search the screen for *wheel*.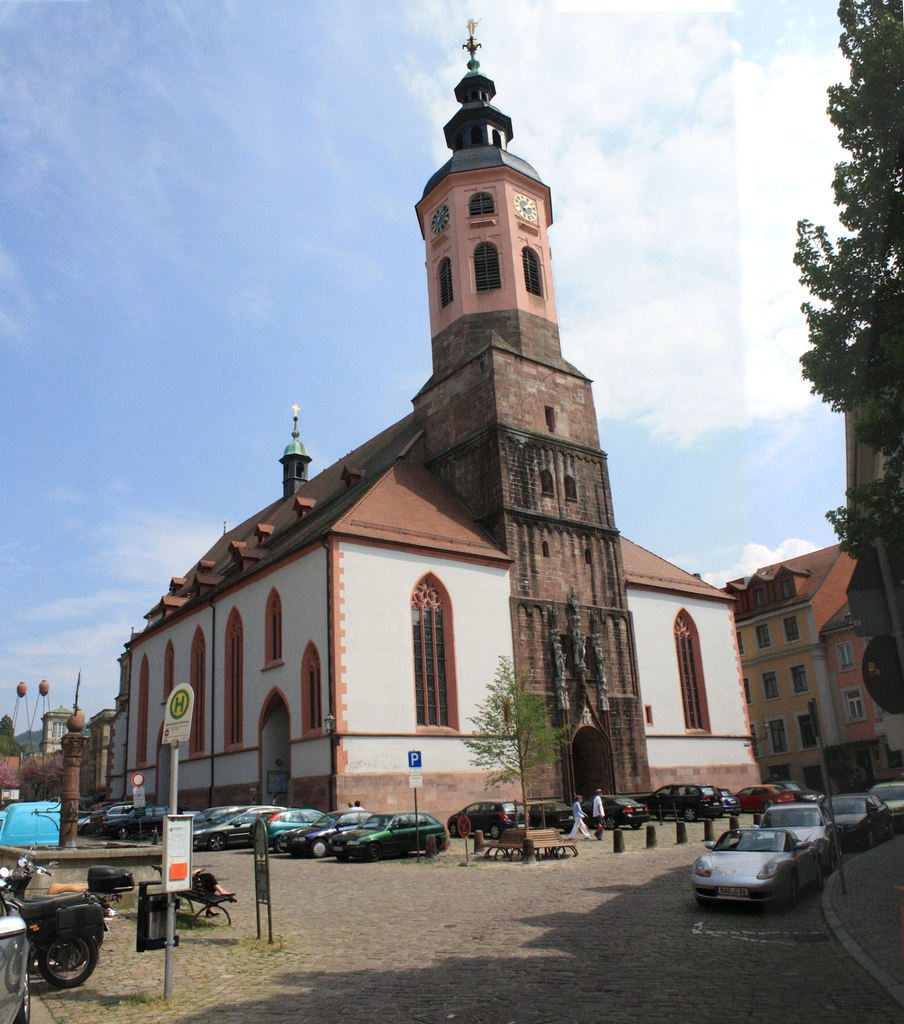
Found at crop(16, 973, 30, 1023).
